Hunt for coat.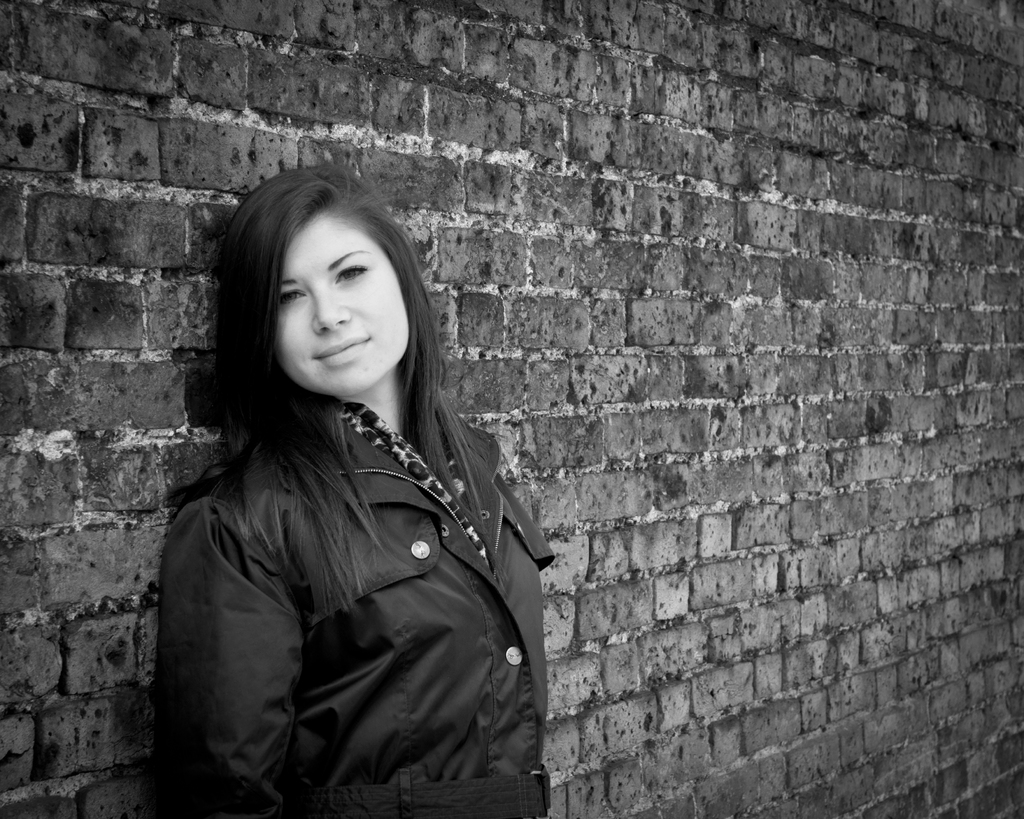
Hunted down at box(152, 358, 563, 813).
